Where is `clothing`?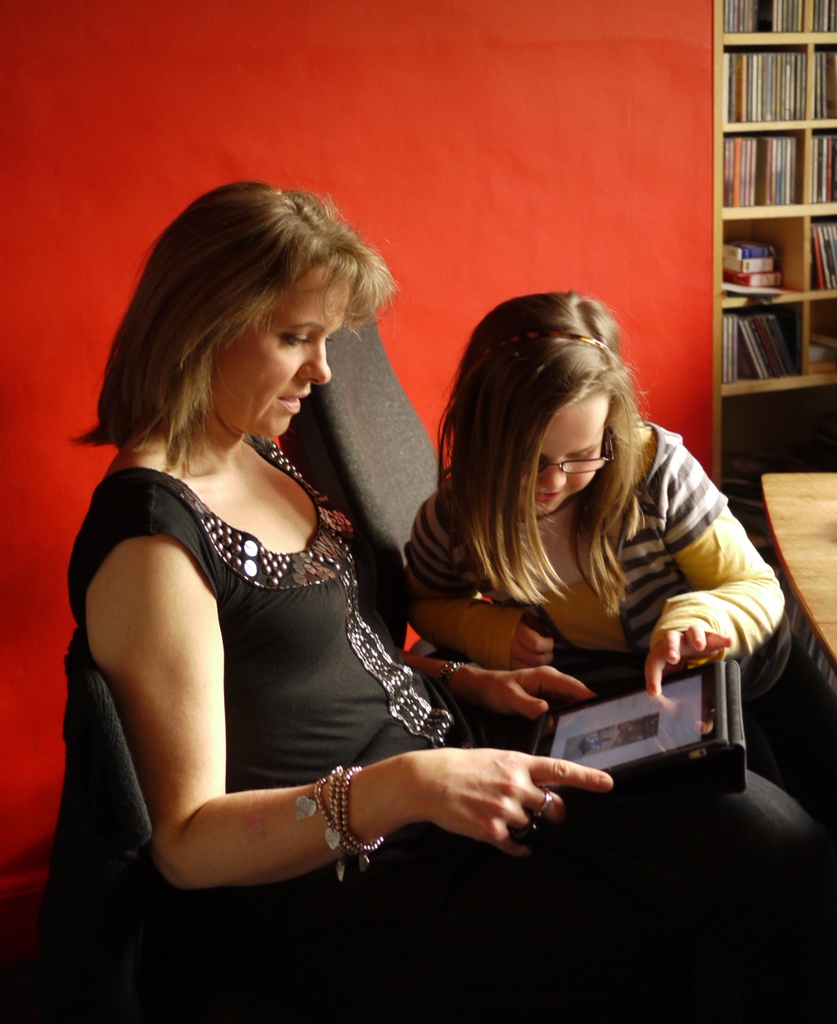
(x1=65, y1=476, x2=836, y2=1021).
